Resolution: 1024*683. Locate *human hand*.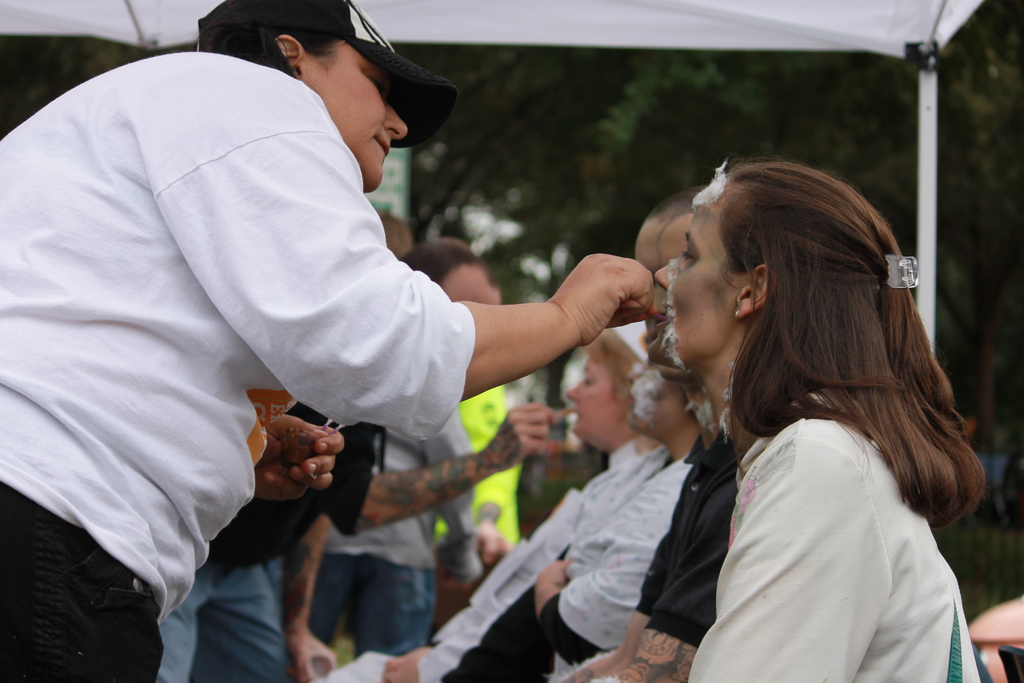
[532, 558, 570, 608].
